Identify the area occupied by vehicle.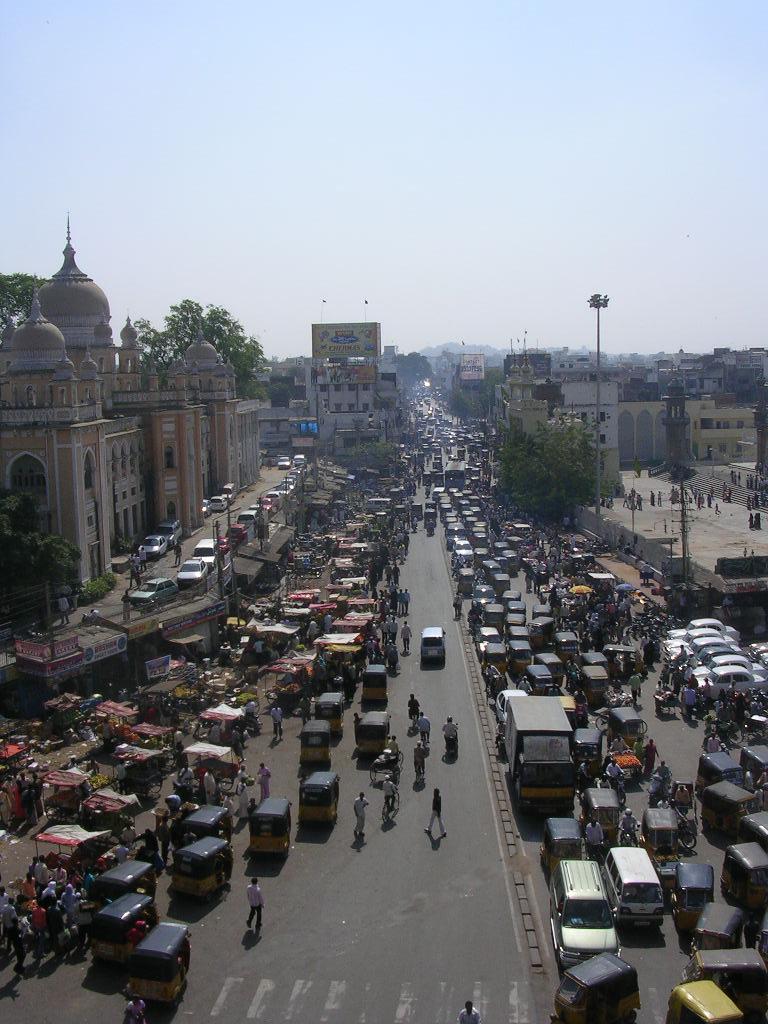
Area: bbox=(684, 900, 739, 955).
